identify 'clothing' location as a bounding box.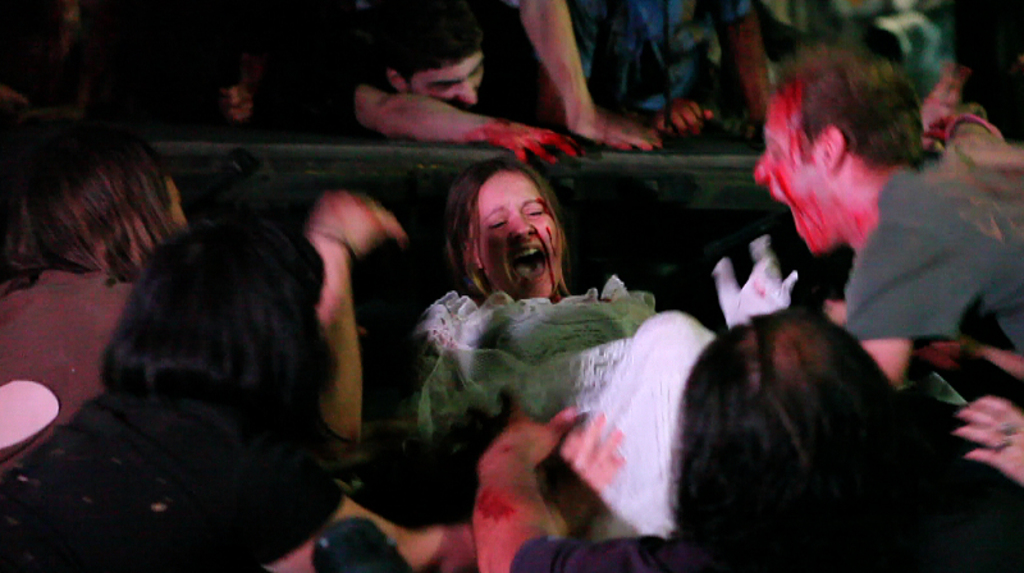
x1=0, y1=263, x2=151, y2=472.
